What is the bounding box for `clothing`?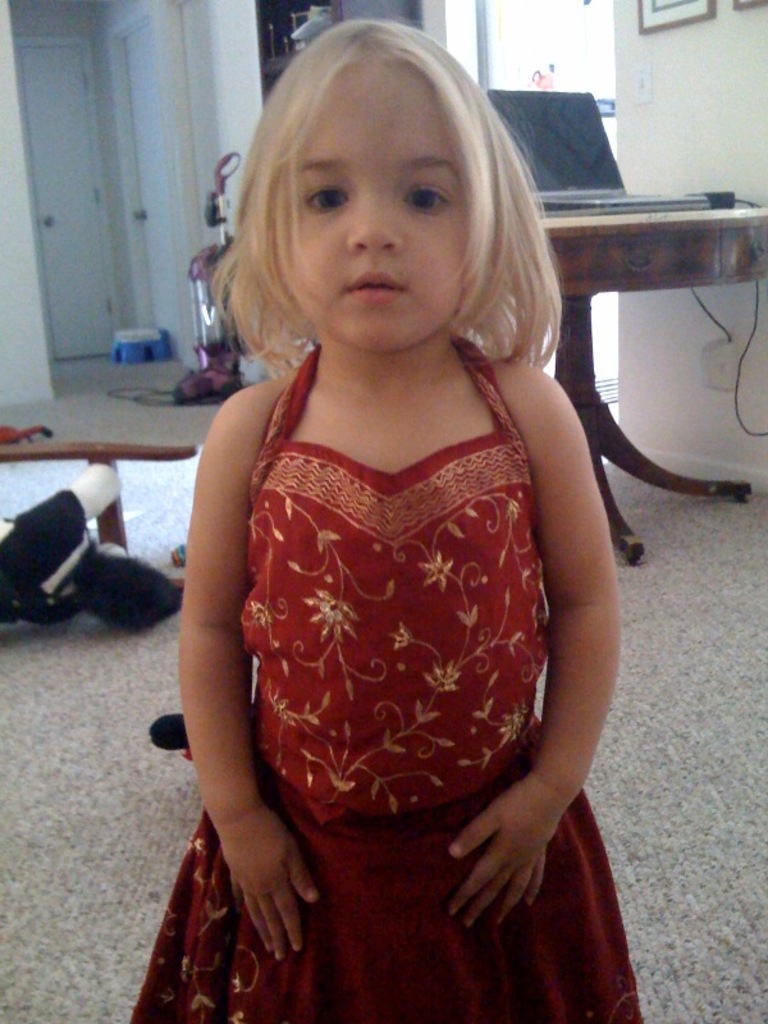
<bbox>124, 343, 648, 1023</bbox>.
